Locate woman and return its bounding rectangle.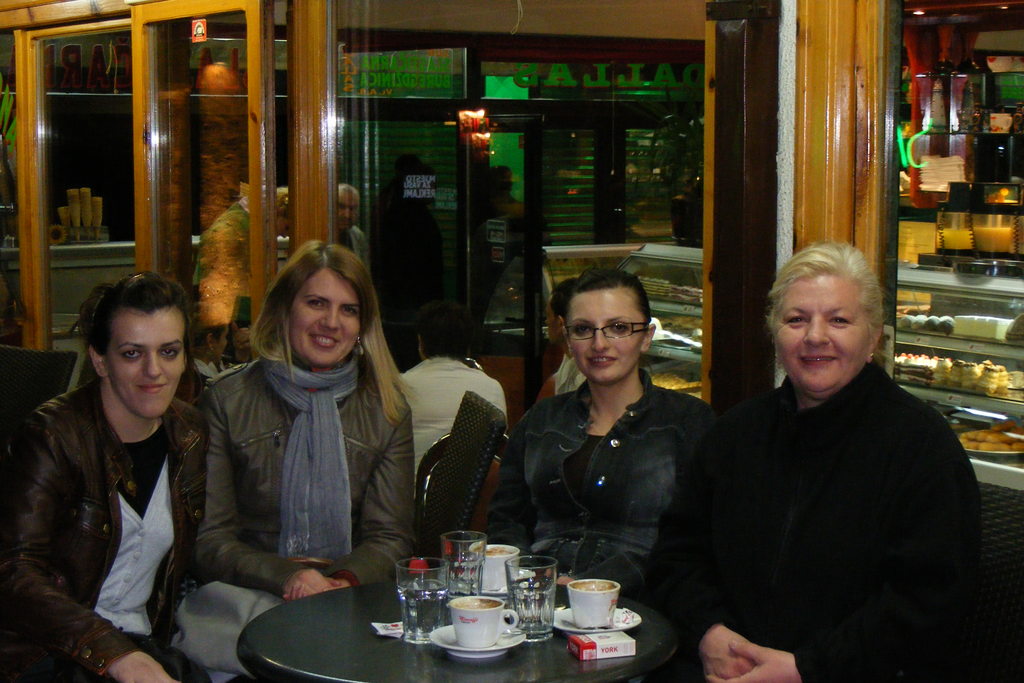
l=173, t=302, r=253, b=404.
